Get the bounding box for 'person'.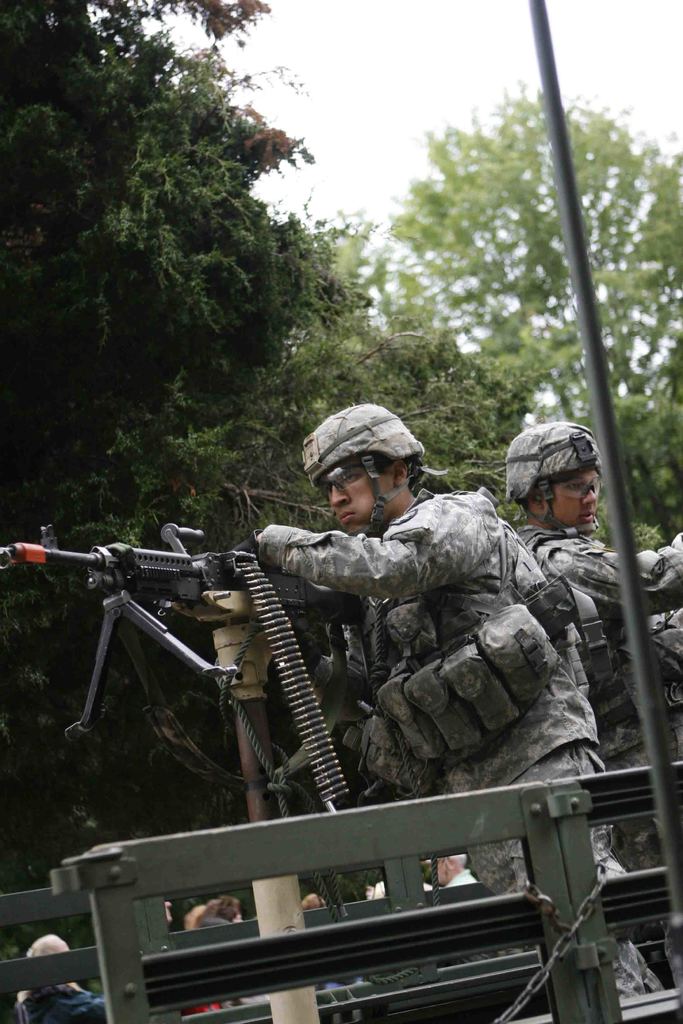
(434, 850, 479, 888).
